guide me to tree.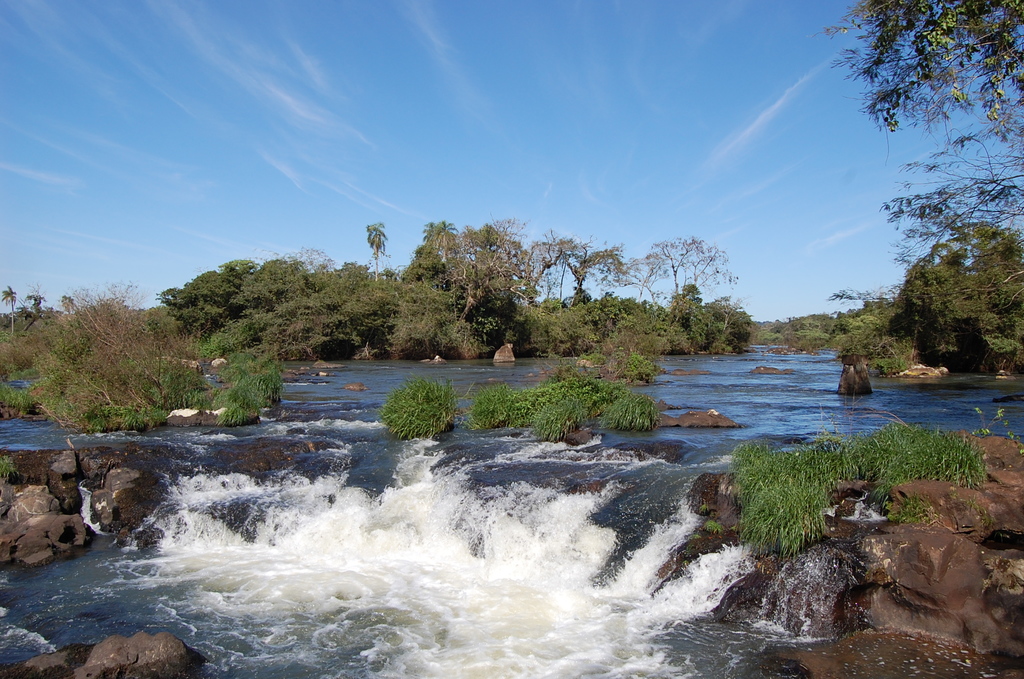
Guidance: detection(543, 231, 630, 302).
